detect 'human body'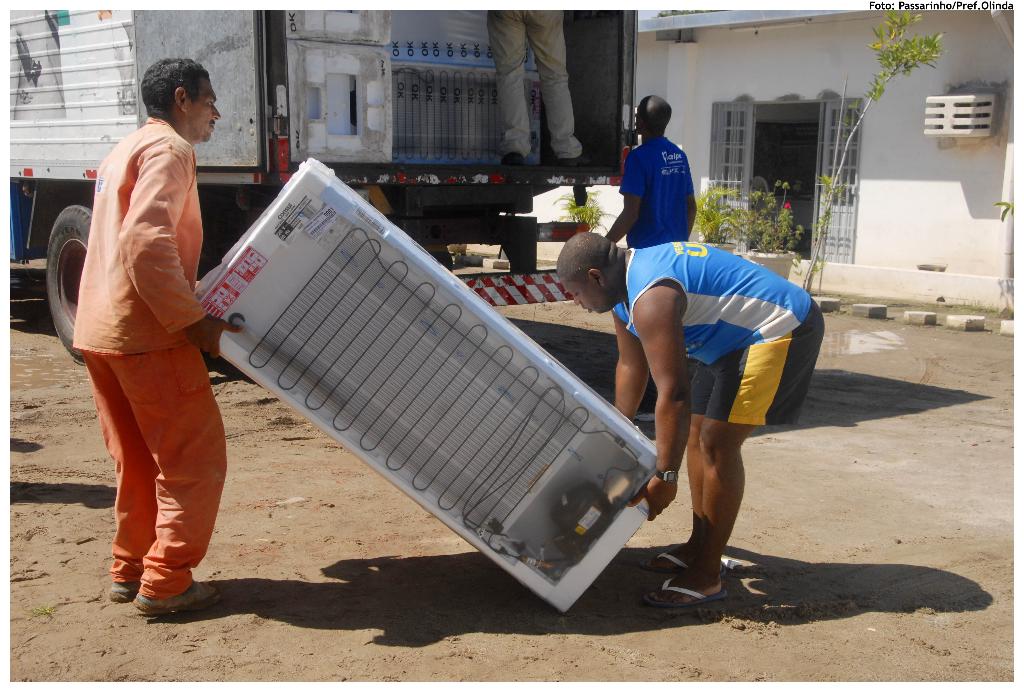
bbox(615, 231, 828, 613)
